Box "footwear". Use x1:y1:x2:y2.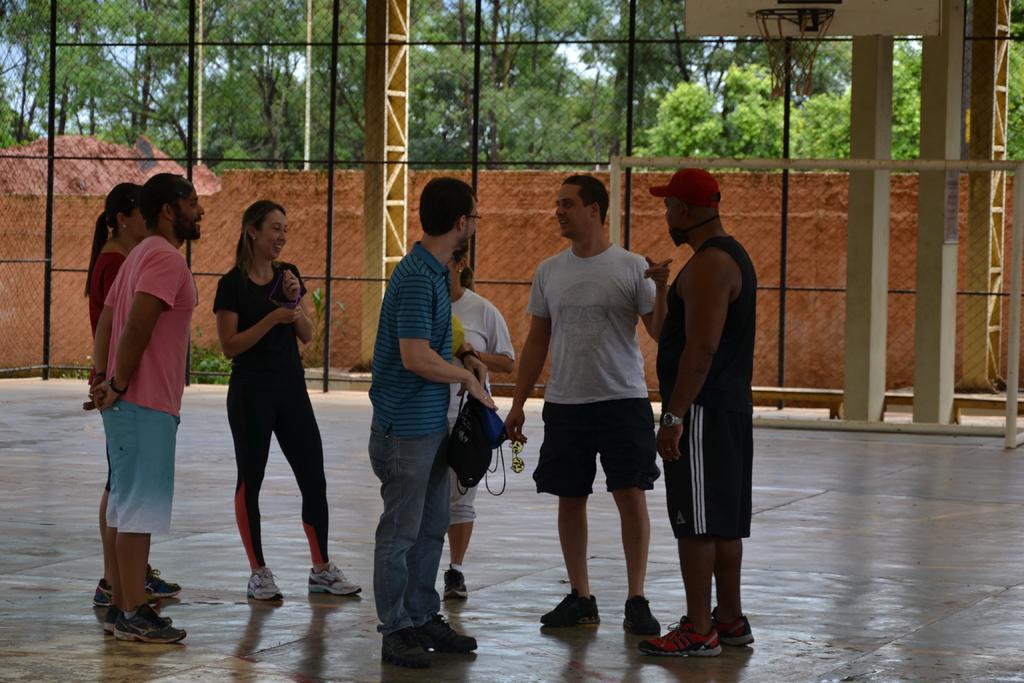
715:606:760:647.
